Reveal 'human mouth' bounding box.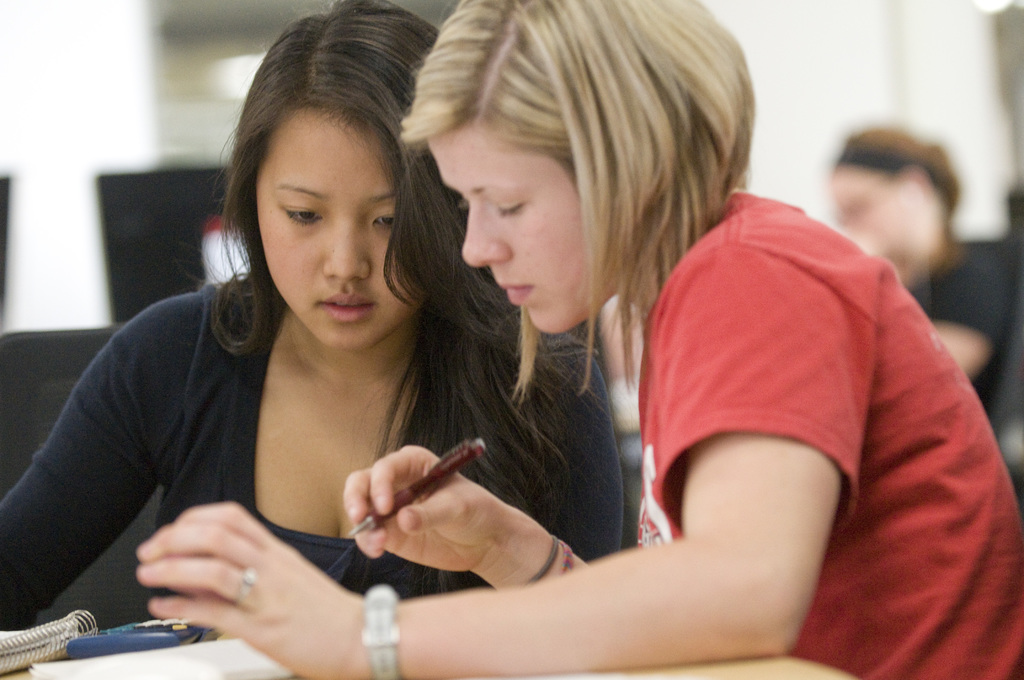
Revealed: [left=497, top=280, right=538, bottom=303].
